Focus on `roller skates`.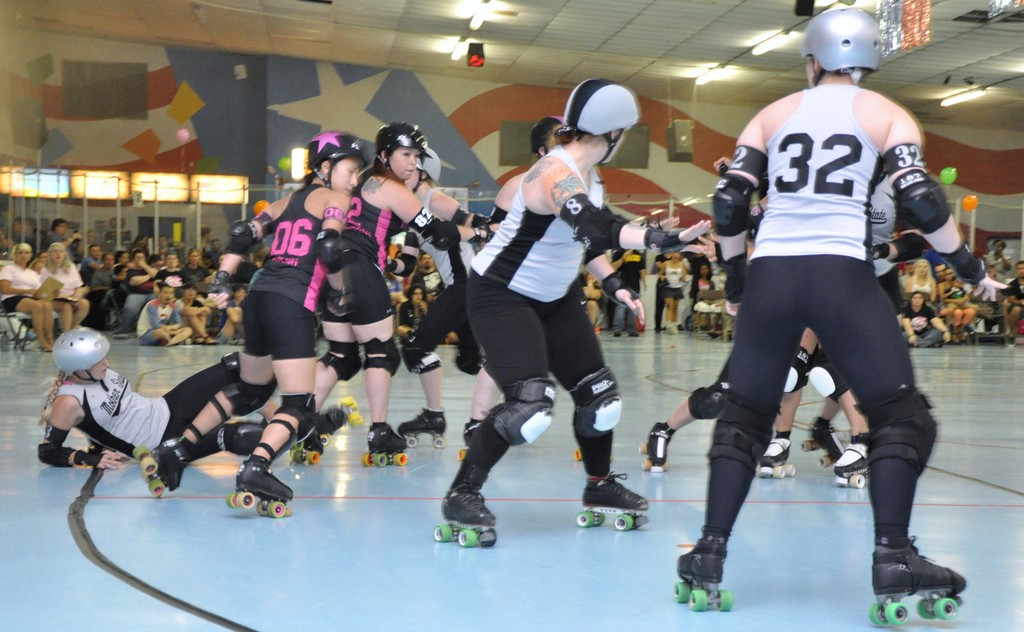
Focused at l=397, t=406, r=449, b=450.
